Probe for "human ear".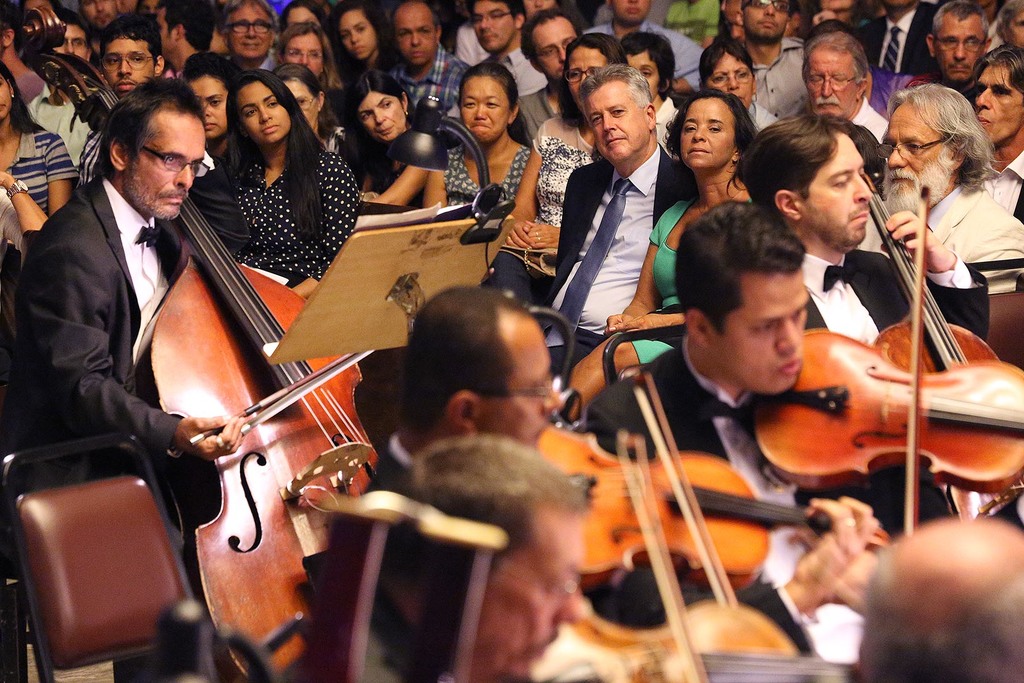
Probe result: region(529, 63, 543, 74).
